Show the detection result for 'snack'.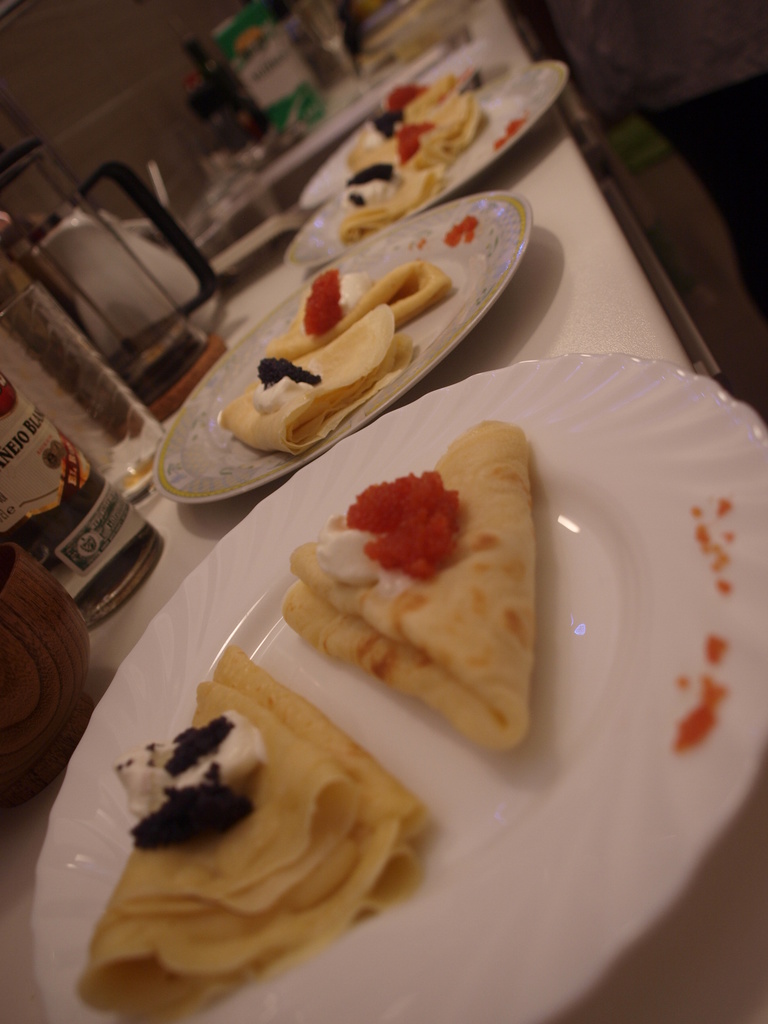
bbox(298, 449, 554, 744).
